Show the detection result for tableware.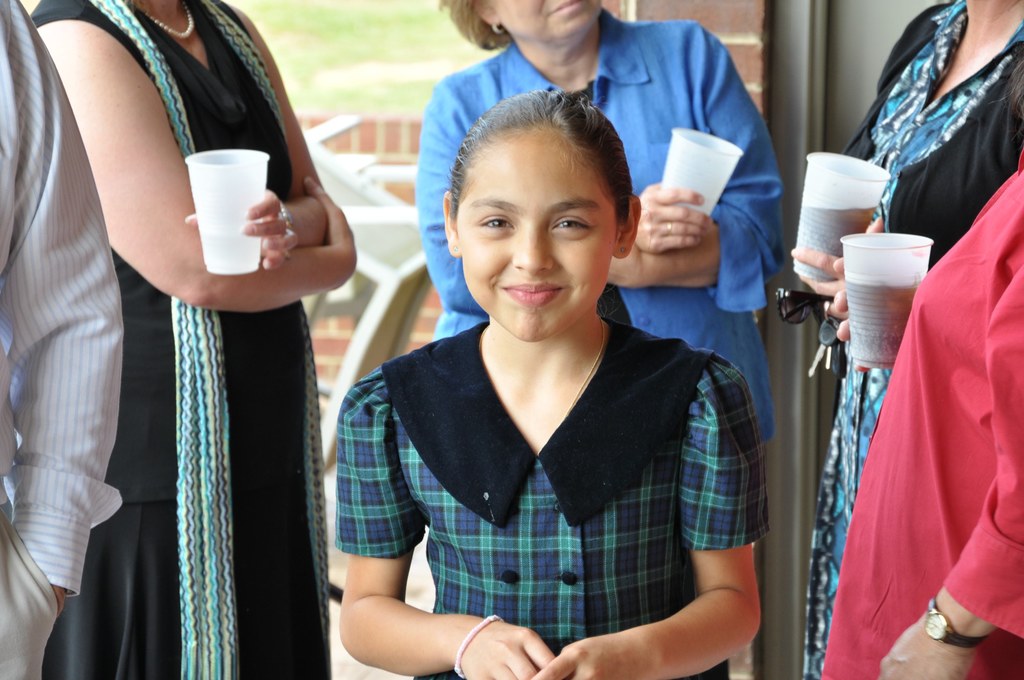
[x1=793, y1=149, x2=893, y2=284].
